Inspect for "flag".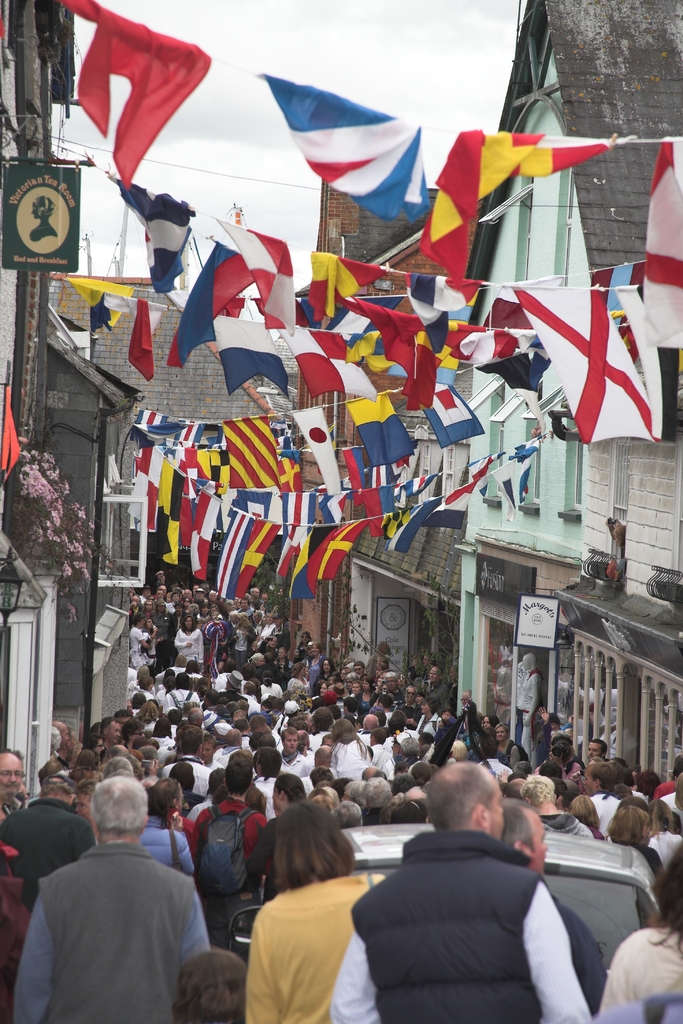
Inspection: [0, 390, 26, 477].
